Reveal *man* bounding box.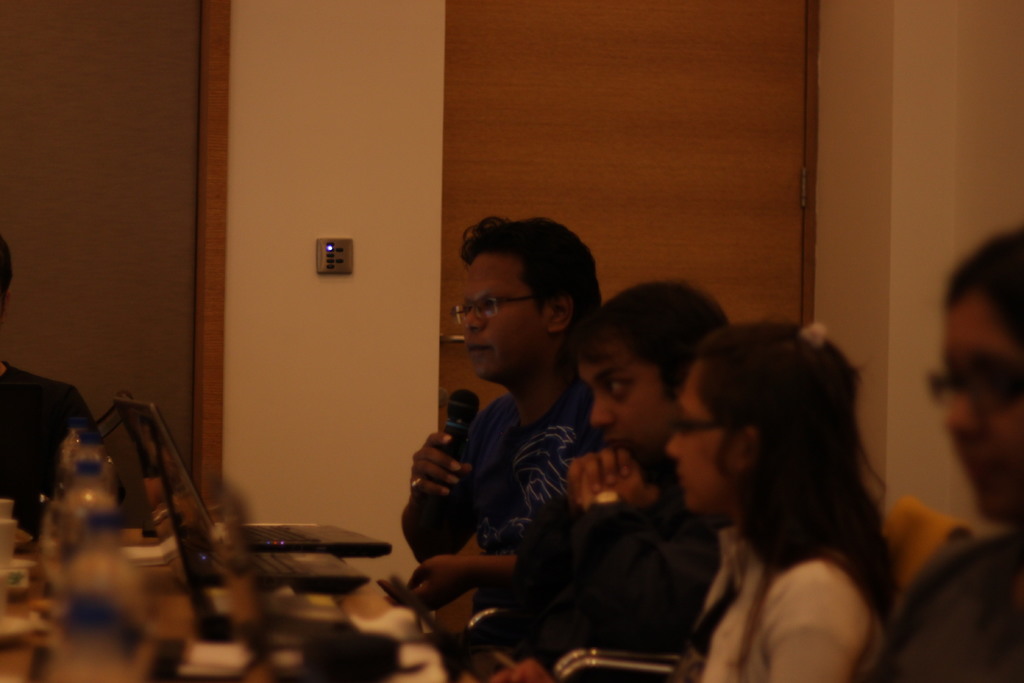
Revealed: detection(411, 223, 634, 611).
